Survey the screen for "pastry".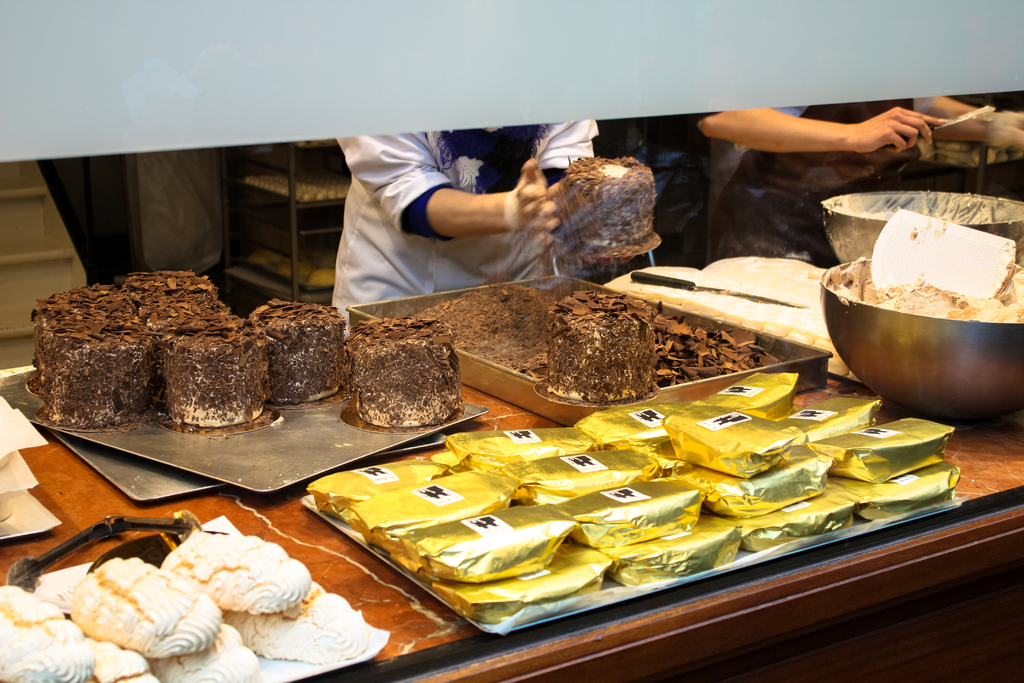
Survey found: BBox(254, 297, 342, 404).
